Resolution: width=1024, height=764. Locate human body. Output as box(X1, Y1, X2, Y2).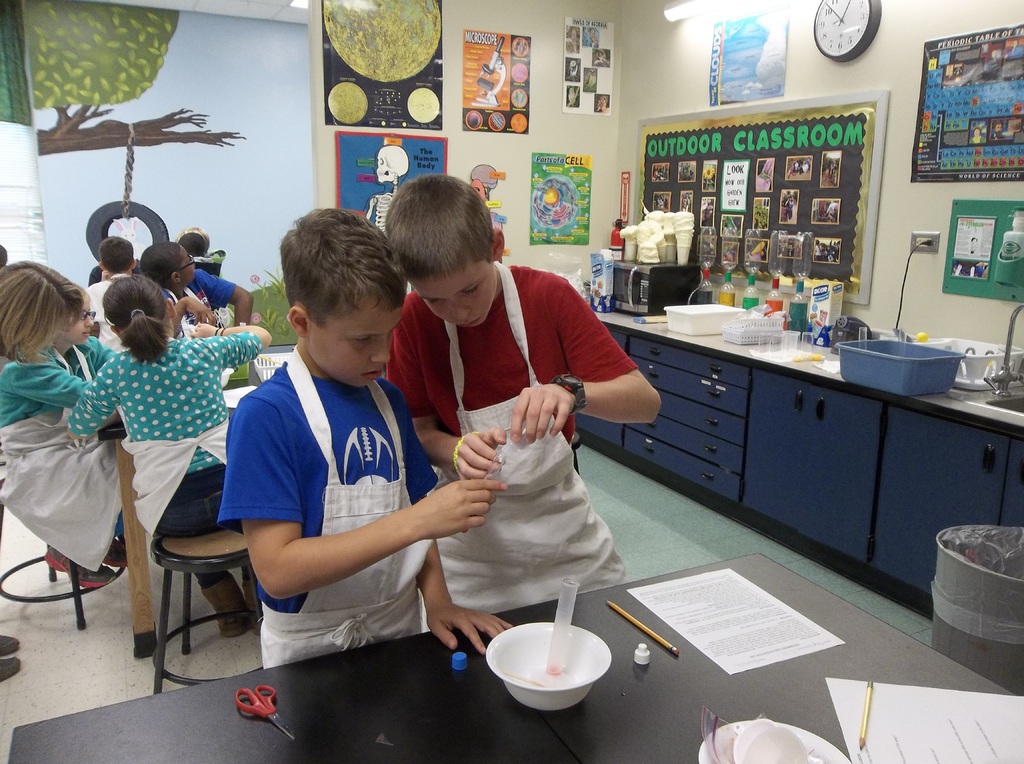
box(67, 316, 266, 637).
